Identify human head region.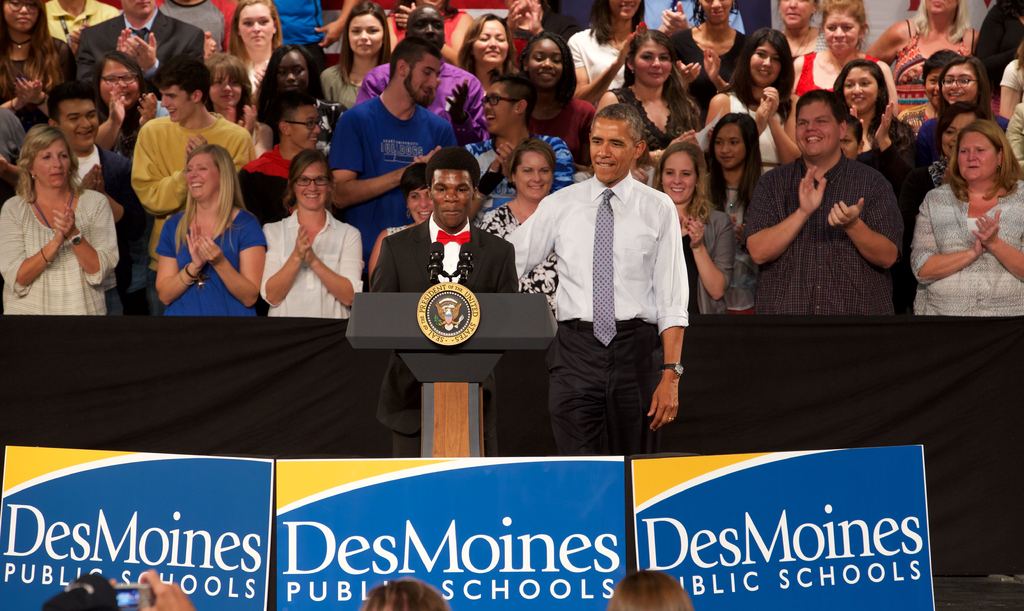
Region: region(230, 0, 276, 52).
